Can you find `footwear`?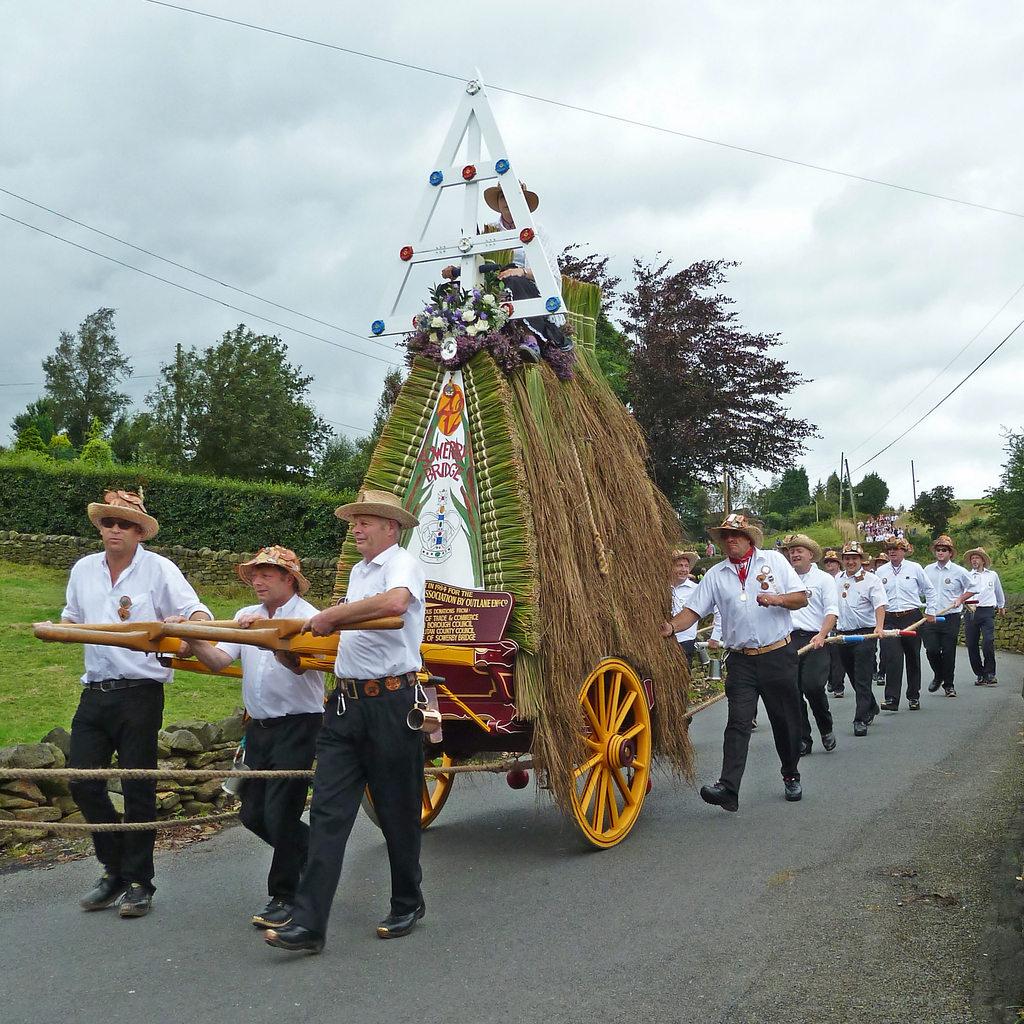
Yes, bounding box: l=792, t=737, r=815, b=753.
